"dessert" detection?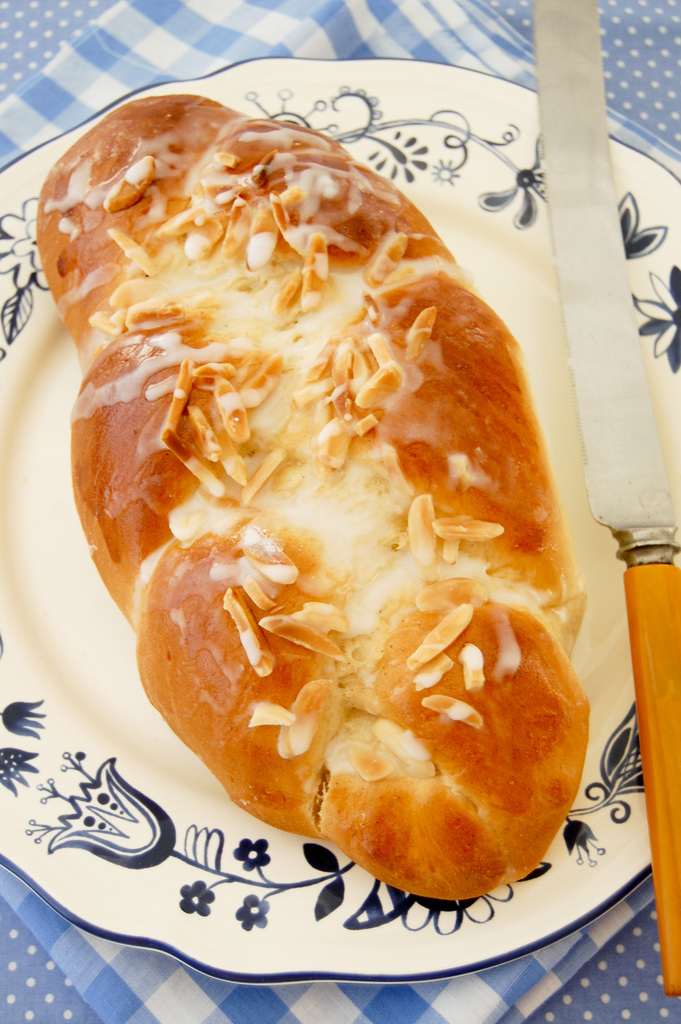
region(38, 98, 589, 904)
